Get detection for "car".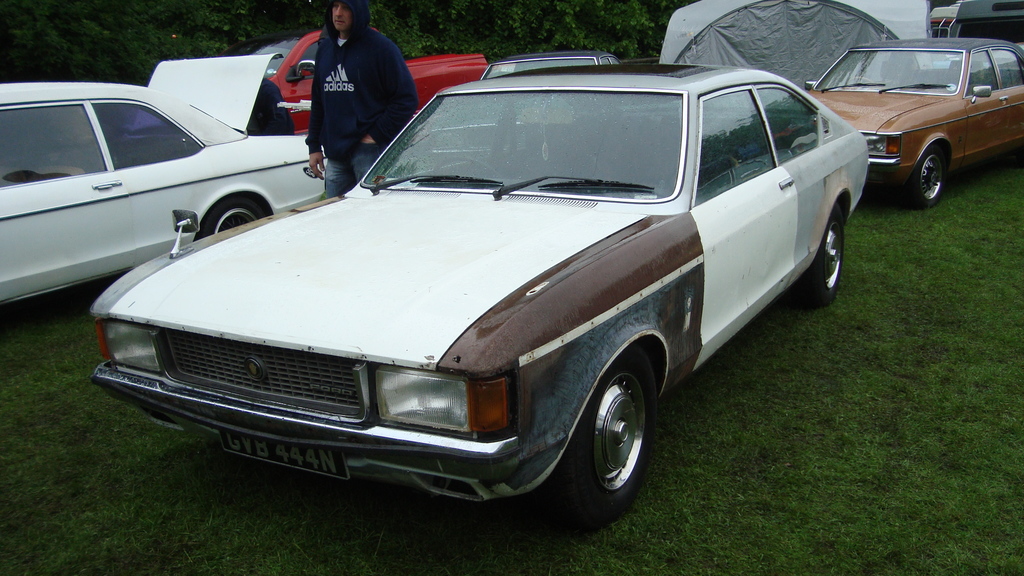
Detection: box(805, 33, 1023, 209).
